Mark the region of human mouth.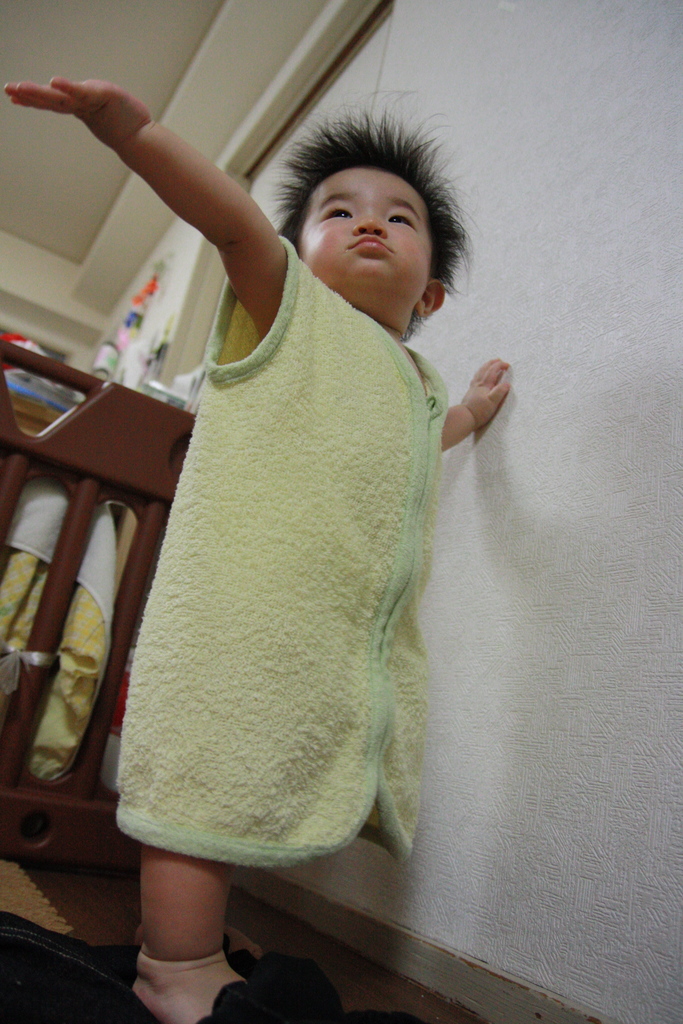
Region: (351,235,399,256).
